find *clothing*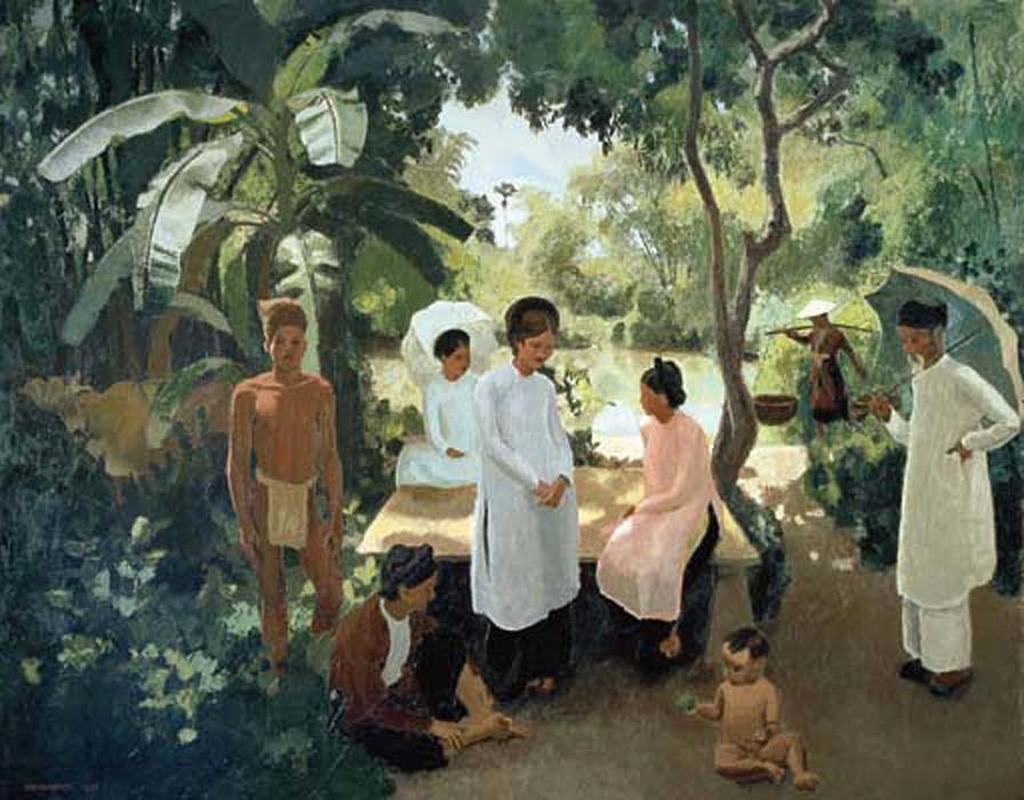
(327, 593, 466, 770)
